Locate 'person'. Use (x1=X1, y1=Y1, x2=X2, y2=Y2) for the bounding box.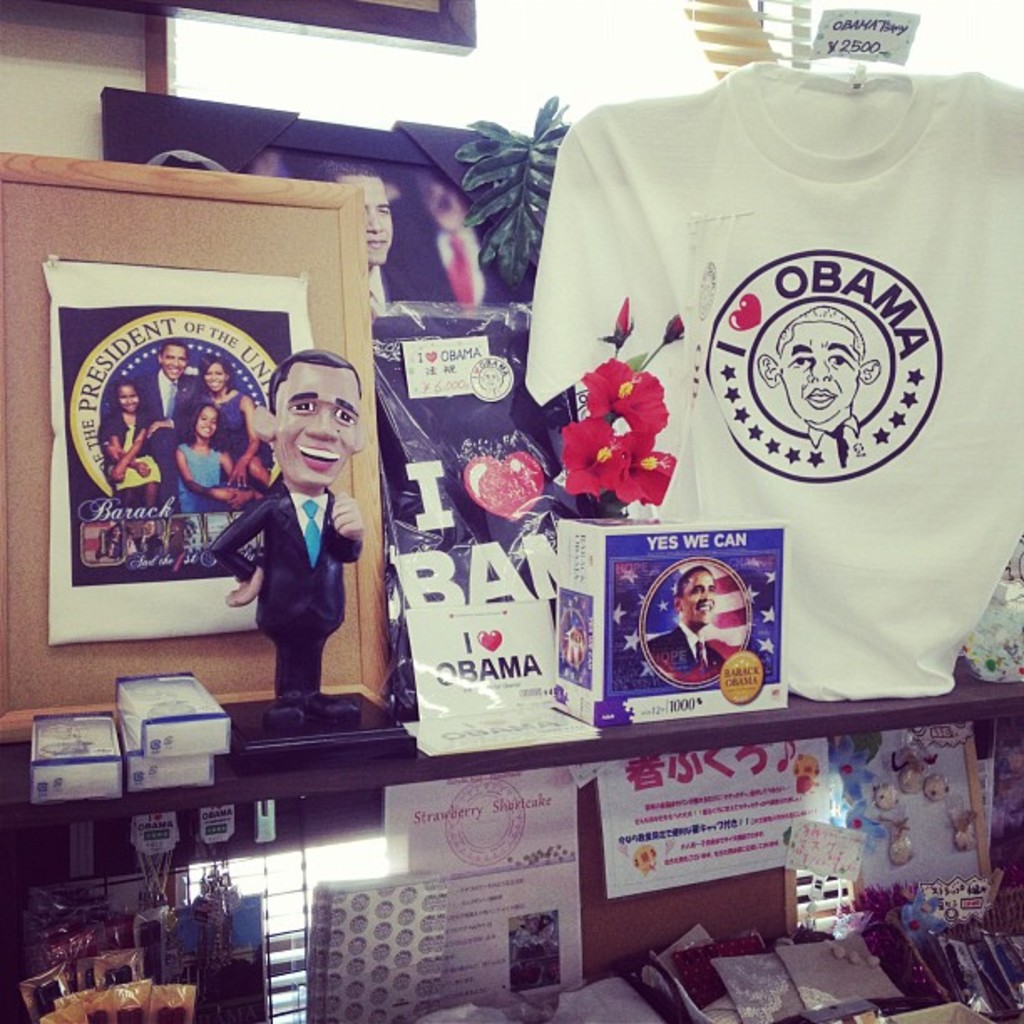
(x1=207, y1=346, x2=371, y2=733).
